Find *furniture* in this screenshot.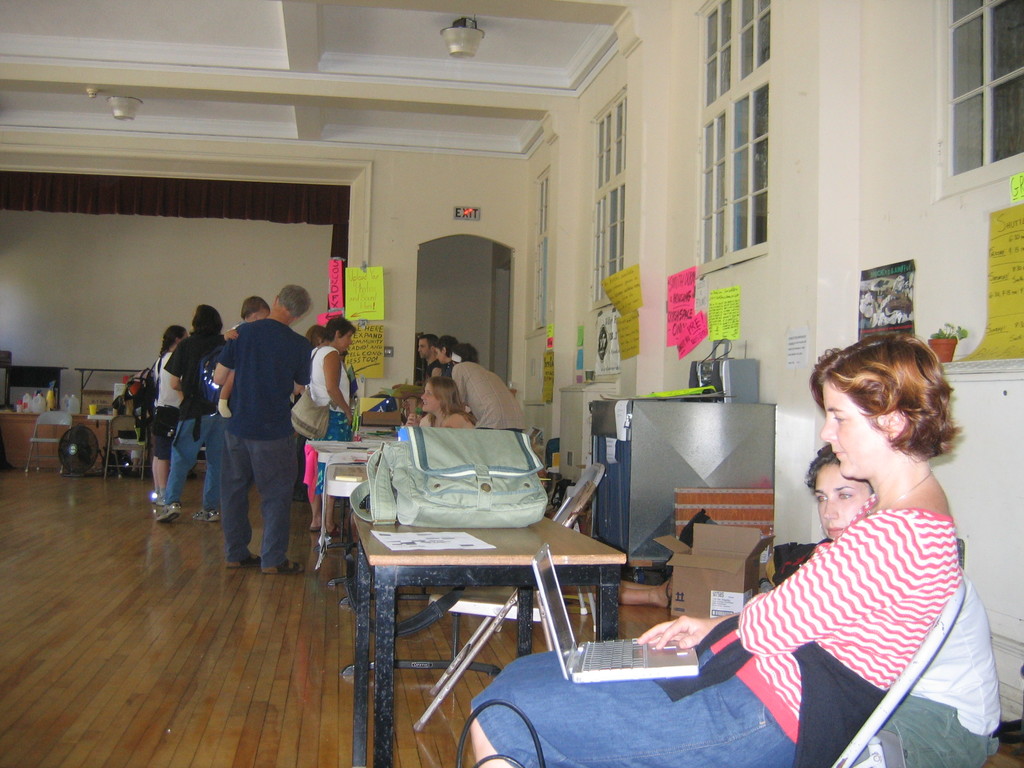
The bounding box for *furniture* is rect(104, 415, 150, 479).
